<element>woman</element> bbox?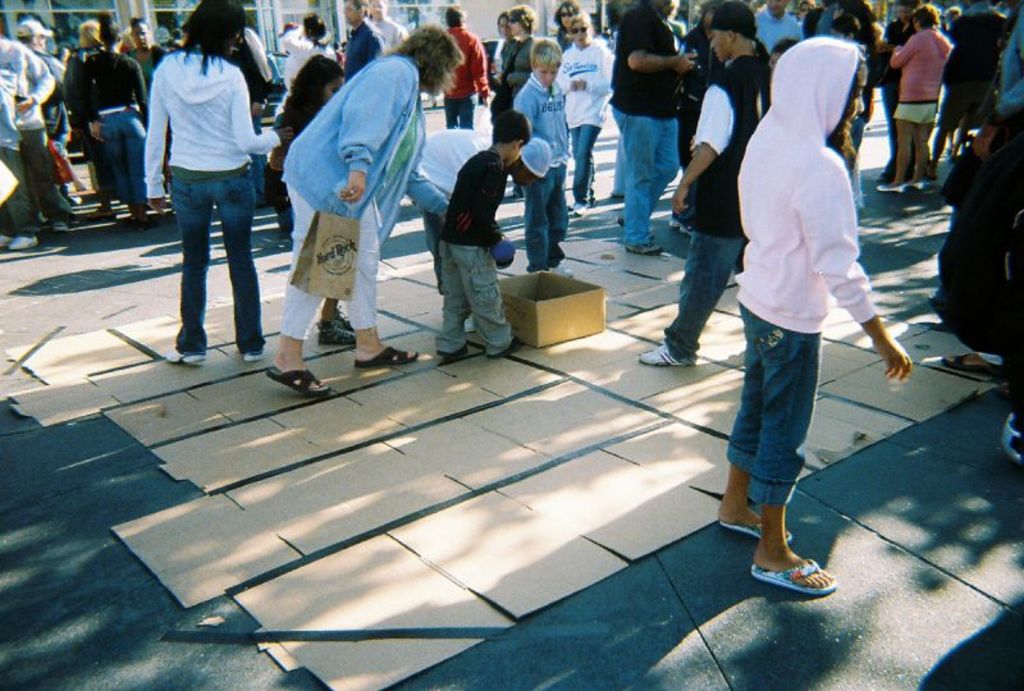
[713,35,911,599]
